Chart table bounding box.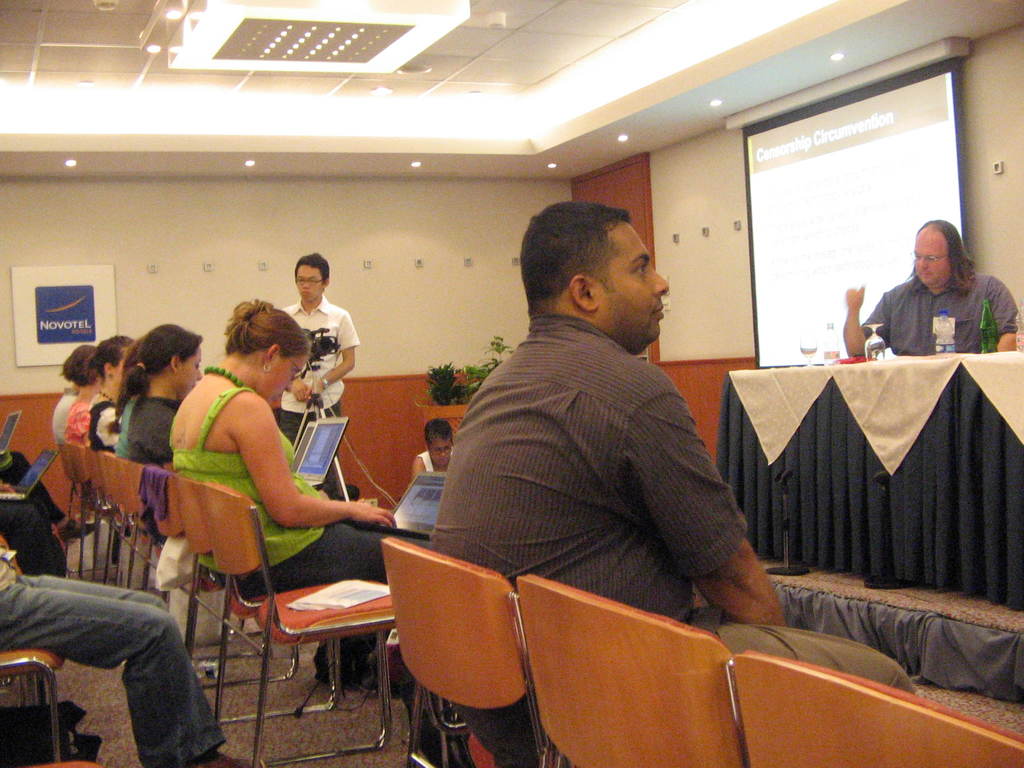
Charted: l=715, t=352, r=1023, b=613.
